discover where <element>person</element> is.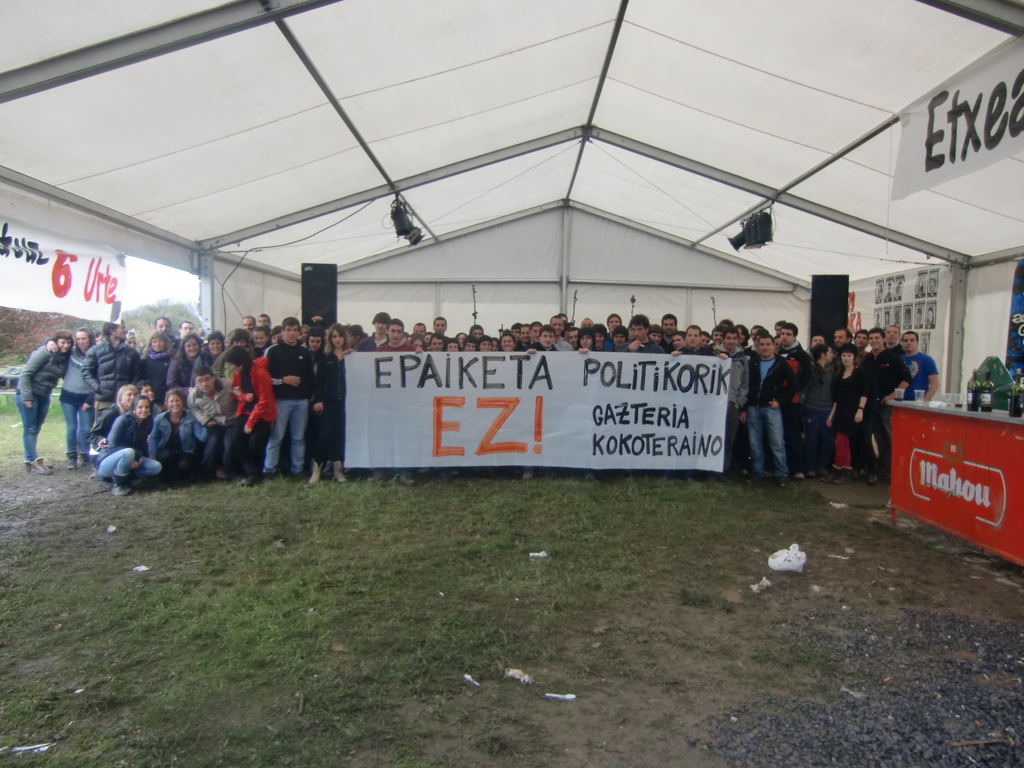
Discovered at detection(45, 324, 98, 463).
